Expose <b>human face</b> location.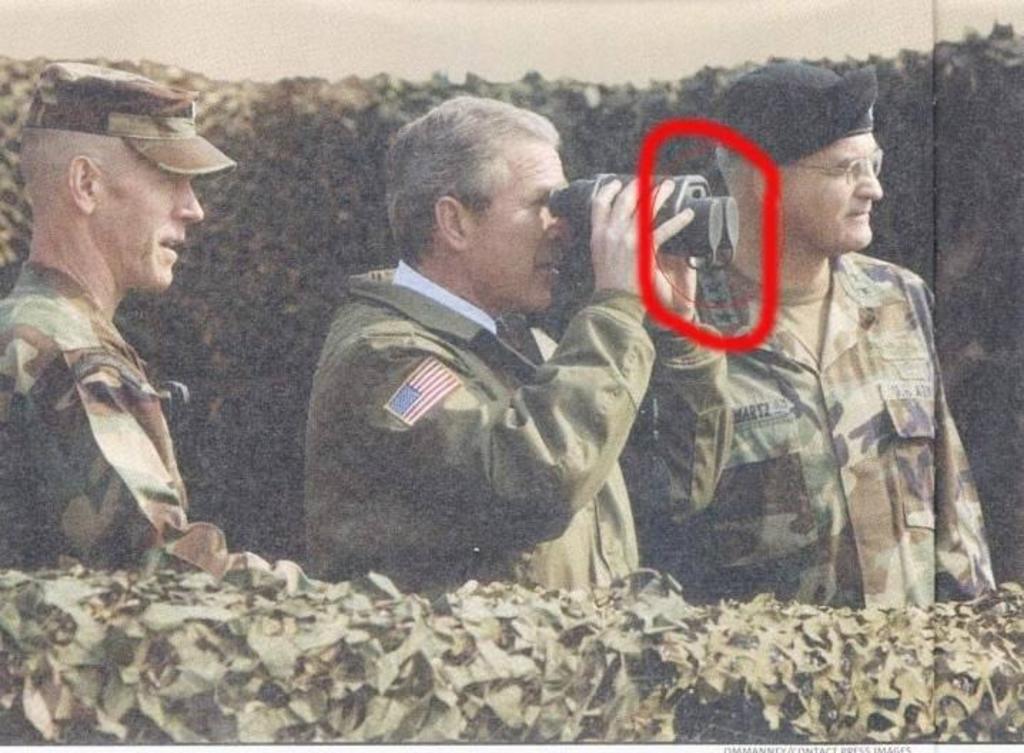
Exposed at <region>715, 63, 886, 255</region>.
